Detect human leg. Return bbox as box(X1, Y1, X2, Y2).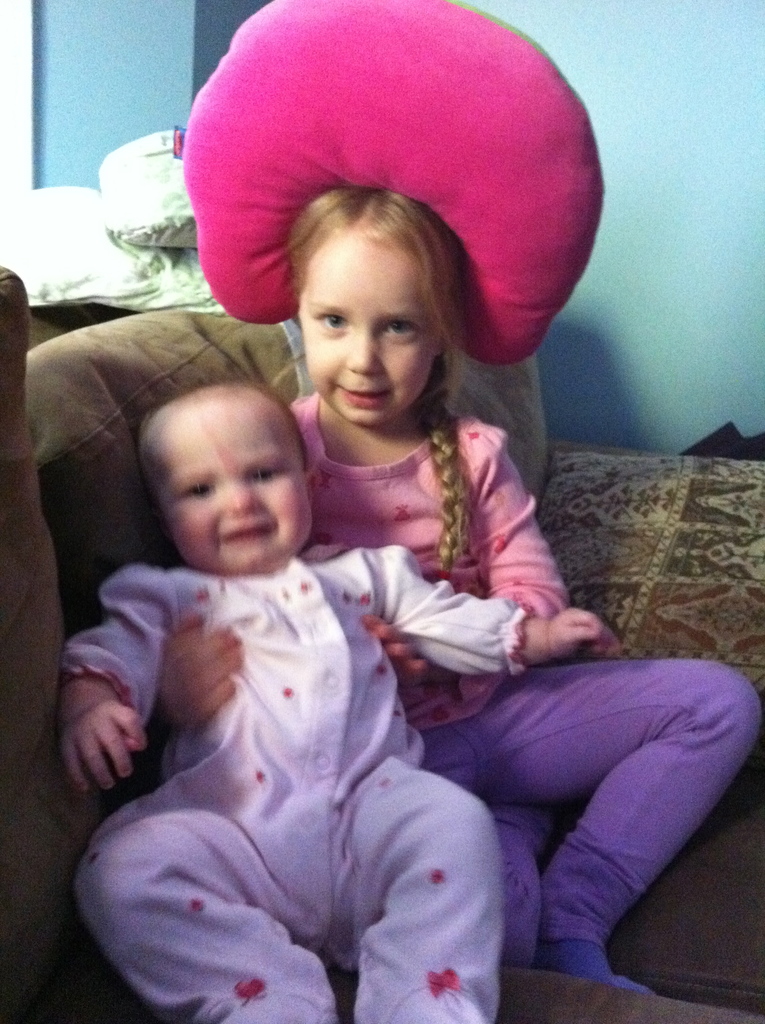
box(63, 803, 336, 1023).
